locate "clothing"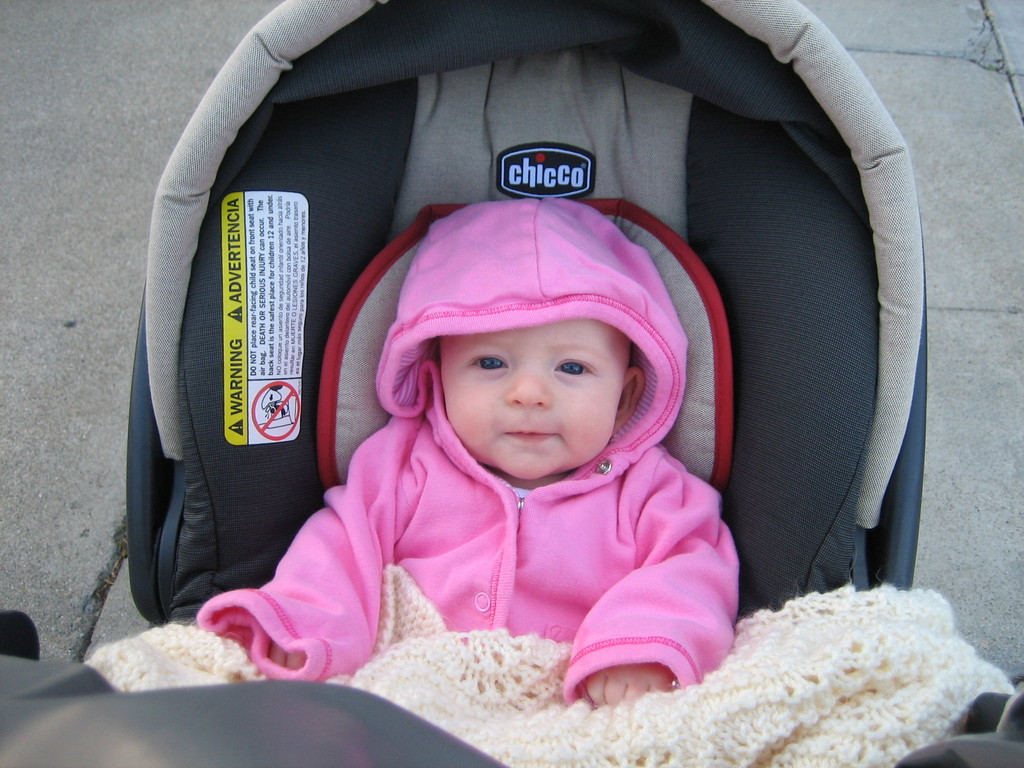
264/324/762/709
